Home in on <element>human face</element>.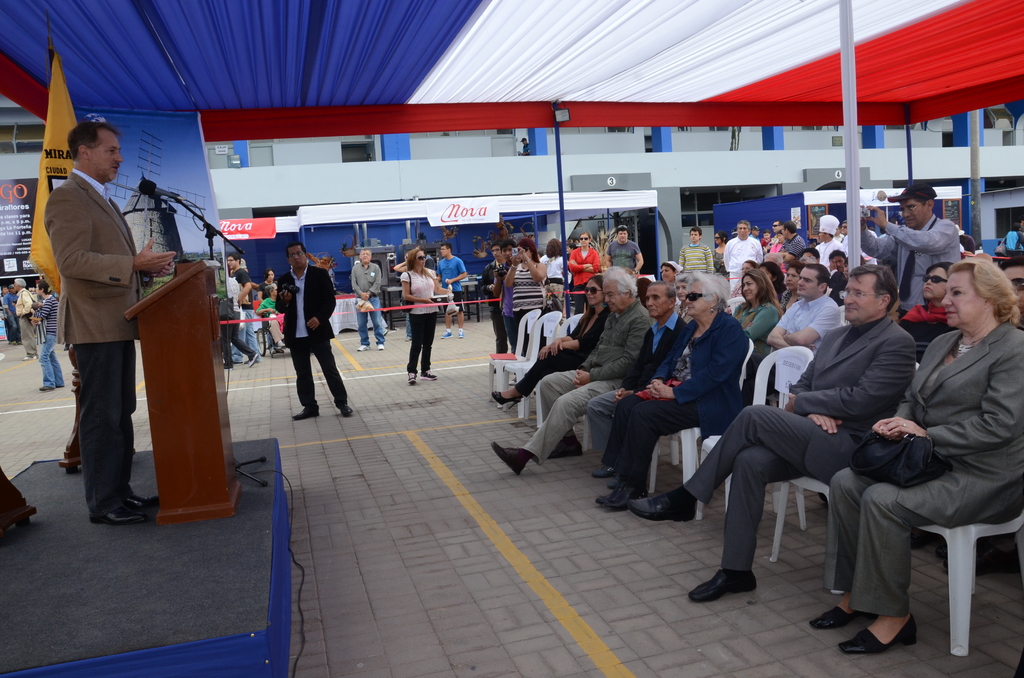
Homed in at left=740, top=262, right=753, bottom=275.
